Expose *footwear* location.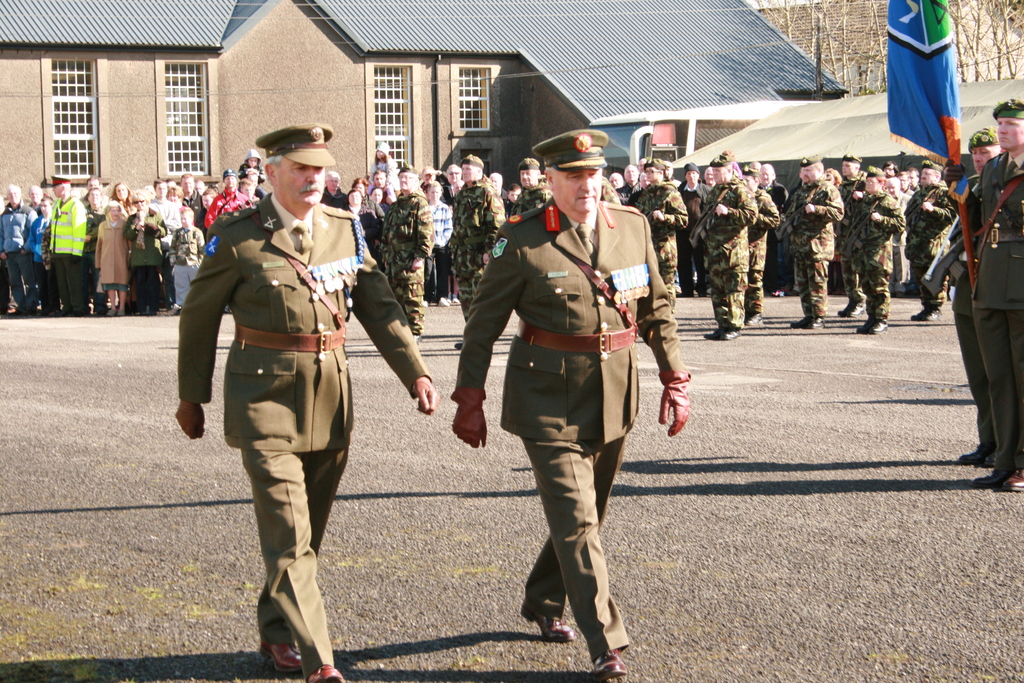
Exposed at 796 315 822 332.
